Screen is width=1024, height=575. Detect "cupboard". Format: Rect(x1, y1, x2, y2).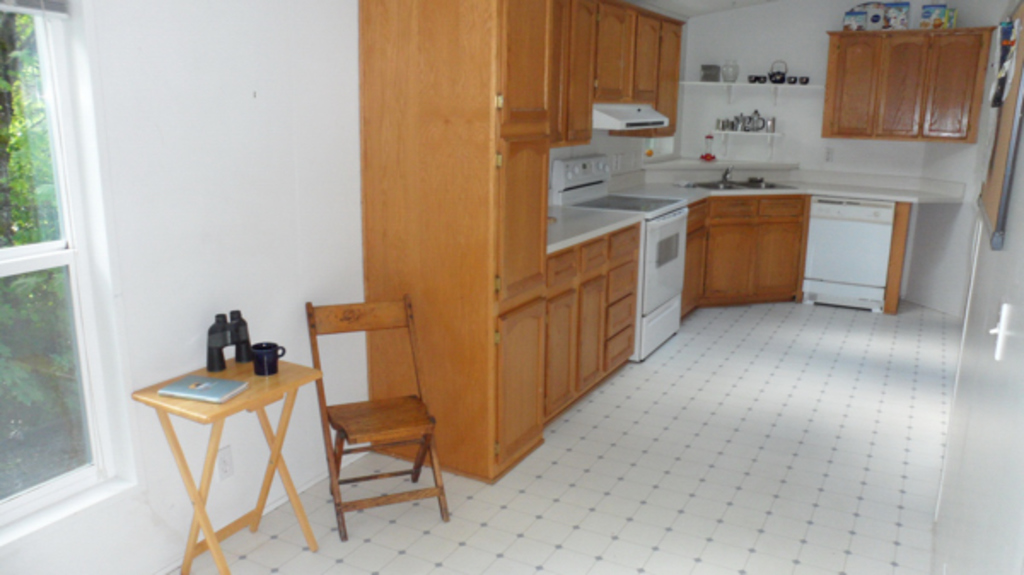
Rect(355, 0, 911, 483).
